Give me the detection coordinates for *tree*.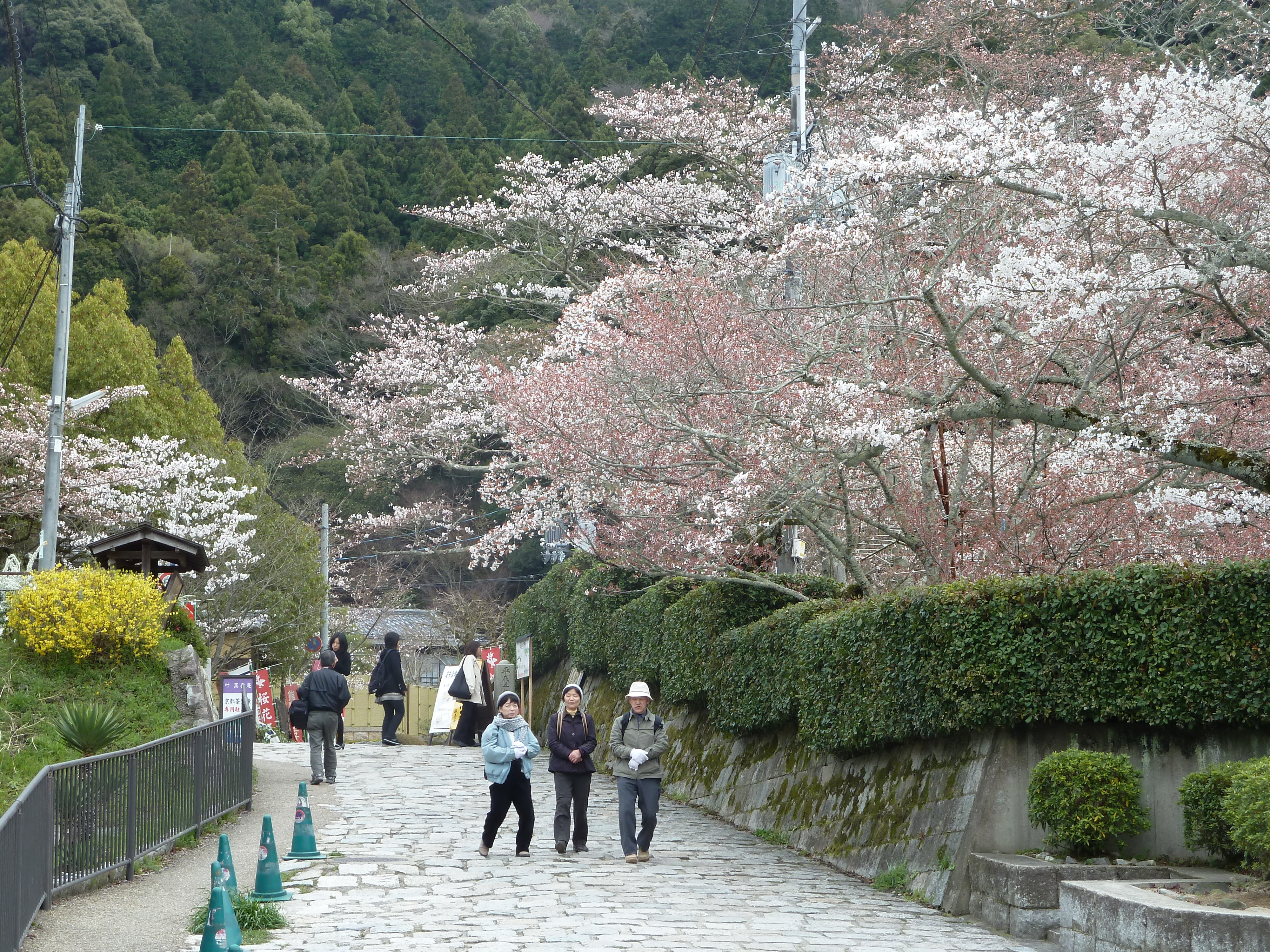
3,172,68,242.
